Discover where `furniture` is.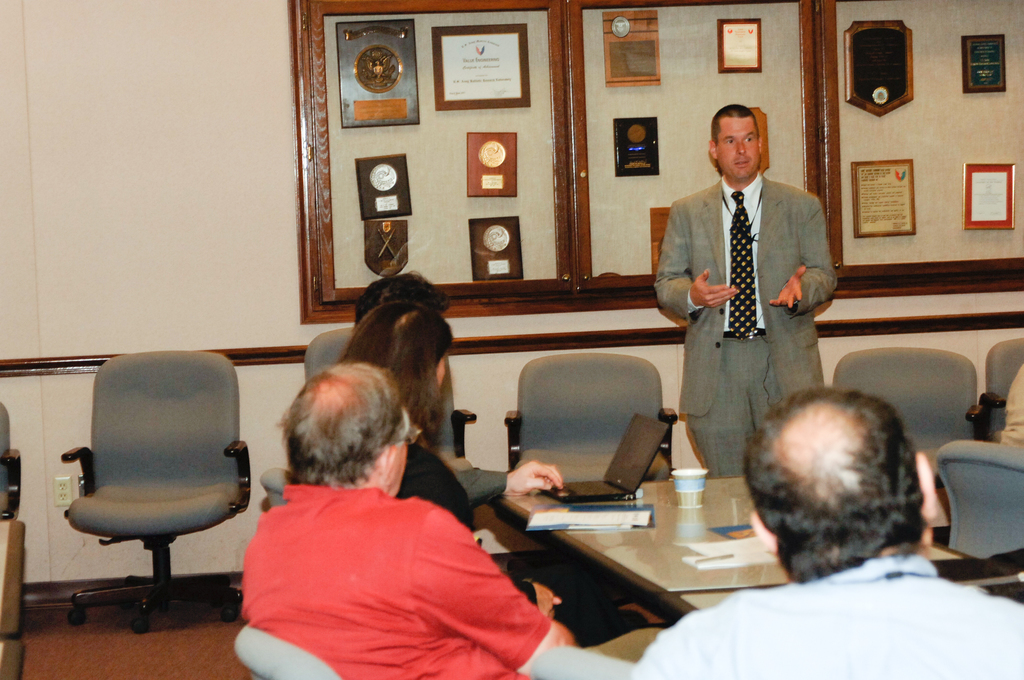
Discovered at Rect(833, 349, 981, 465).
